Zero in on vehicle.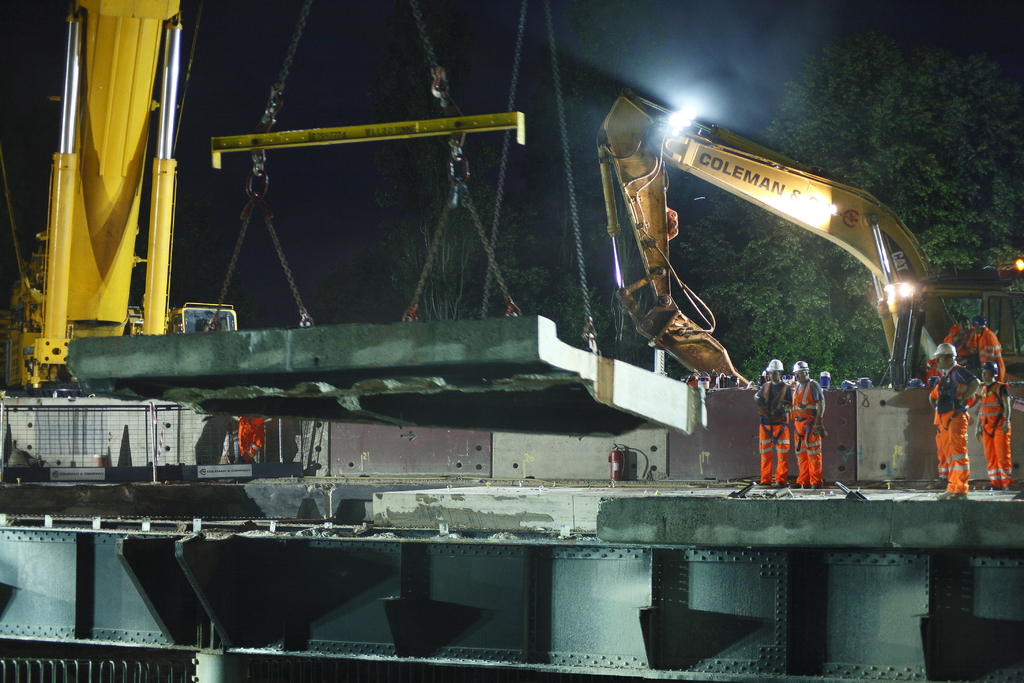
Zeroed in: Rect(572, 81, 931, 485).
